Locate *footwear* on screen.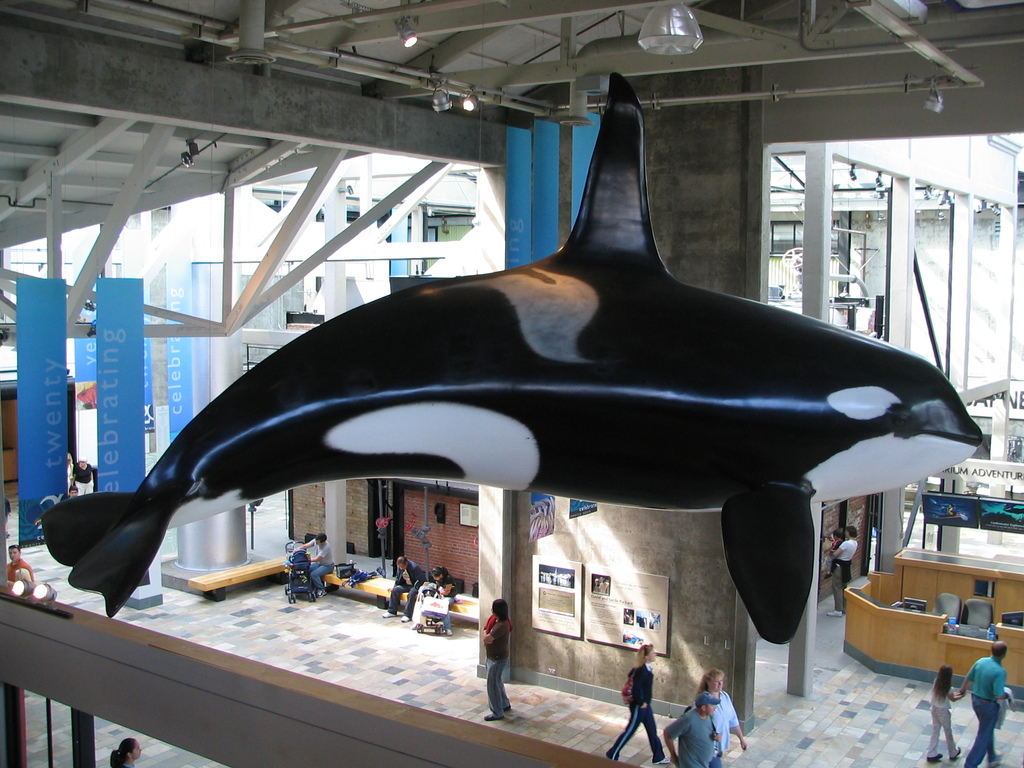
On screen at bbox=[653, 756, 669, 765].
